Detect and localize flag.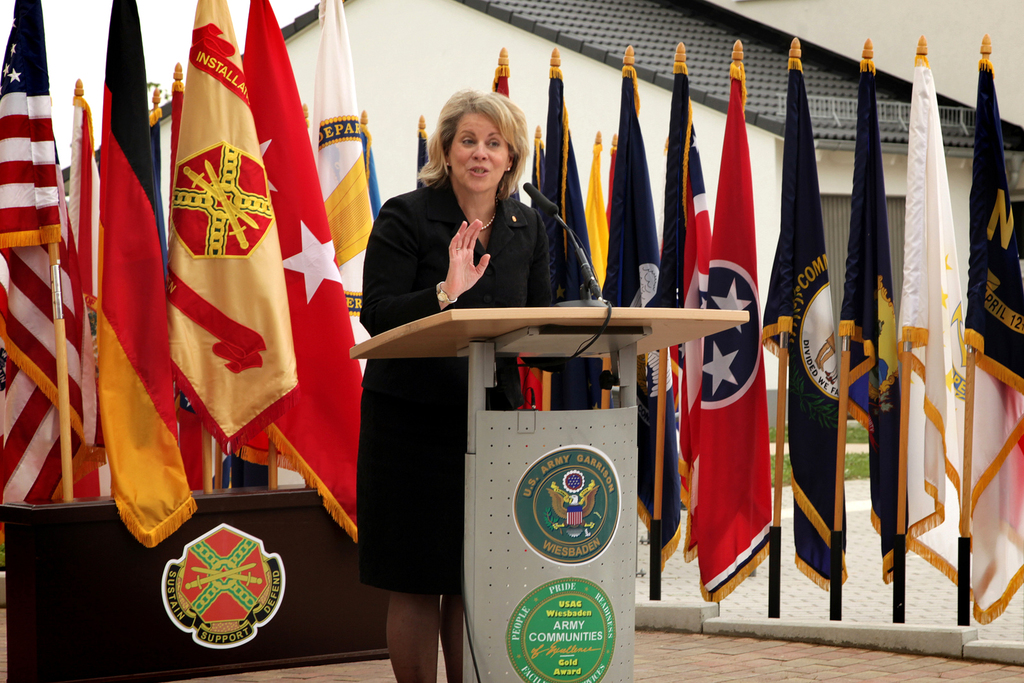
Localized at region(417, 116, 431, 186).
